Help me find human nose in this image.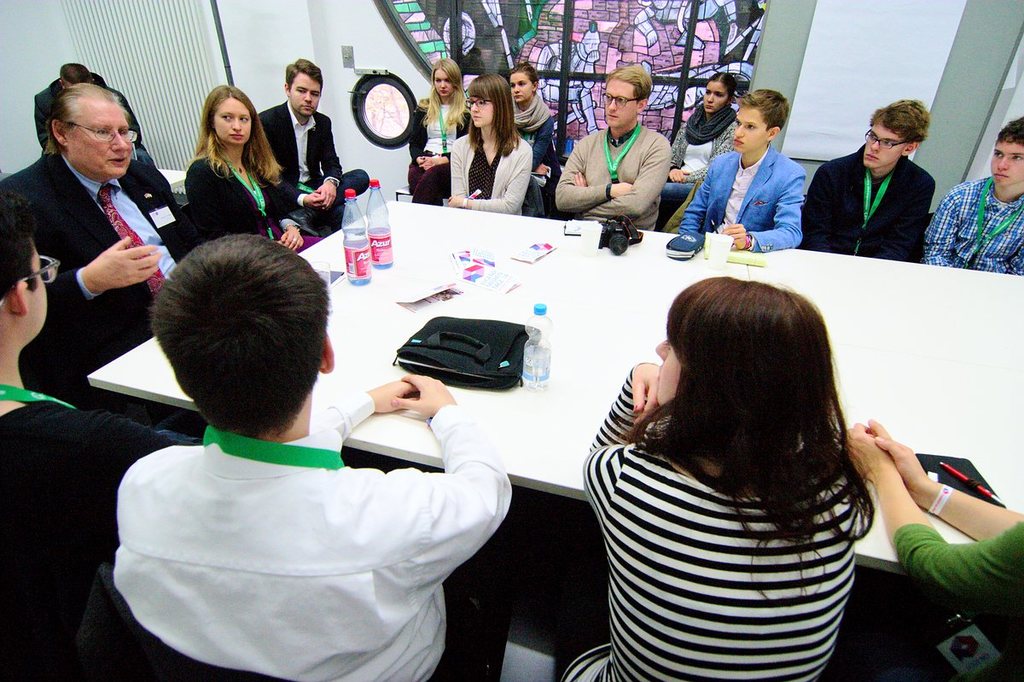
Found it: {"x1": 111, "y1": 133, "x2": 126, "y2": 152}.
